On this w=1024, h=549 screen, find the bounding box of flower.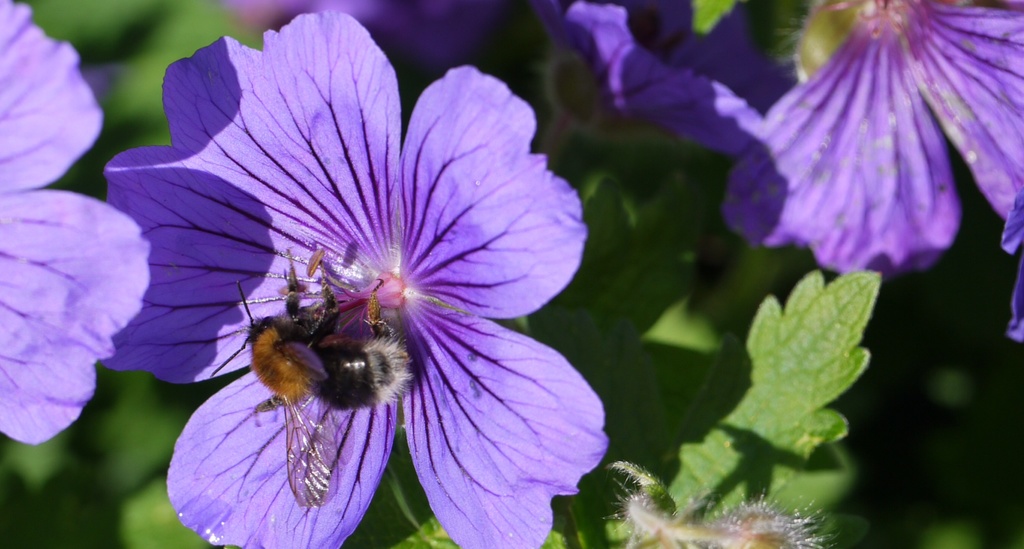
Bounding box: 76/13/624/548.
